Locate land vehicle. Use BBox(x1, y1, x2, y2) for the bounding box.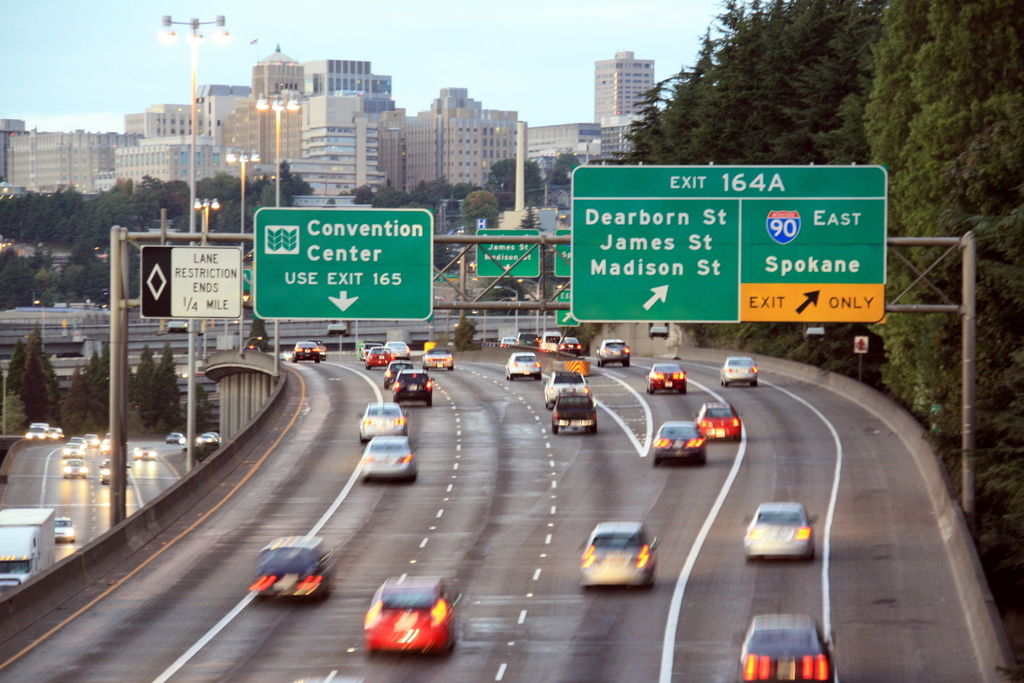
BBox(367, 349, 385, 362).
